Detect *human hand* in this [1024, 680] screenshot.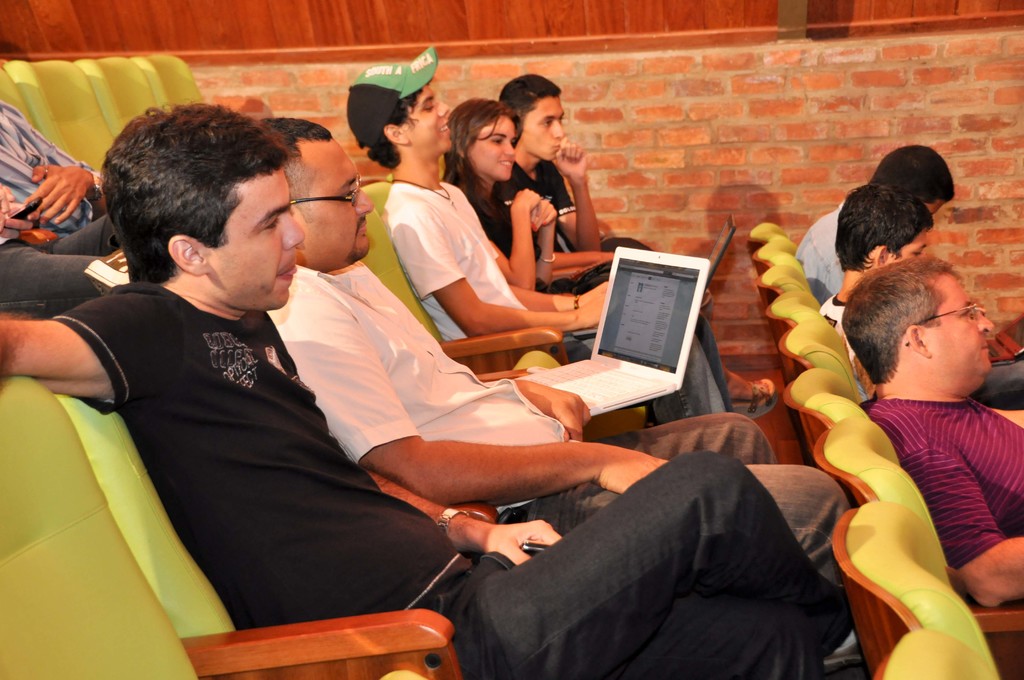
Detection: Rect(479, 517, 563, 567).
